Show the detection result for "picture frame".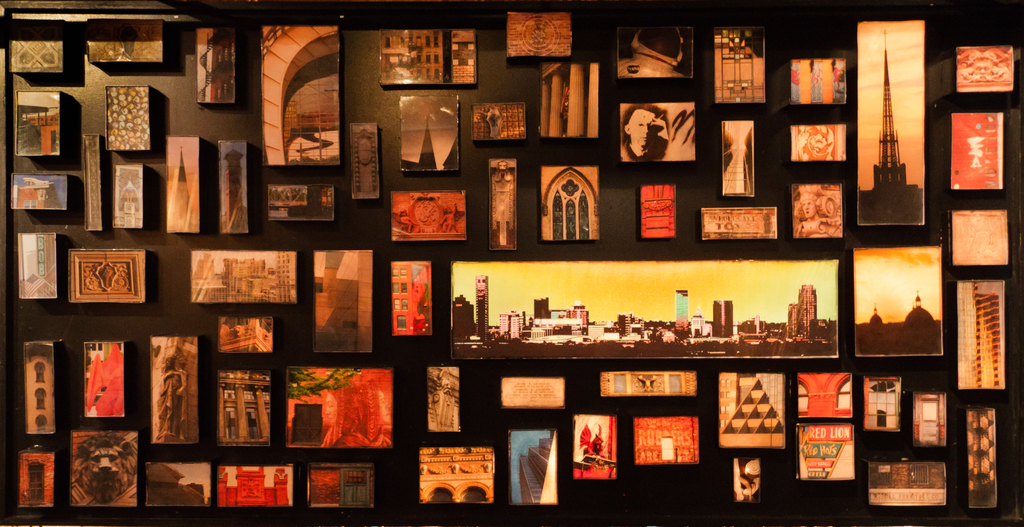
(853,19,931,231).
